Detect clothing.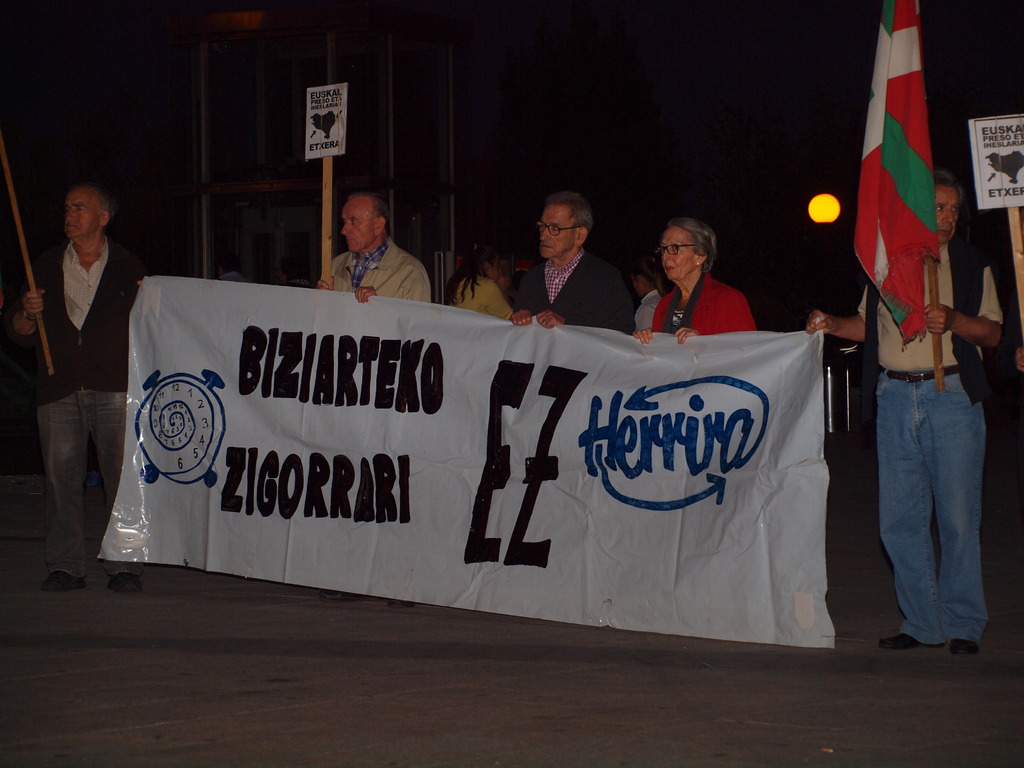
Detected at (445, 267, 514, 321).
